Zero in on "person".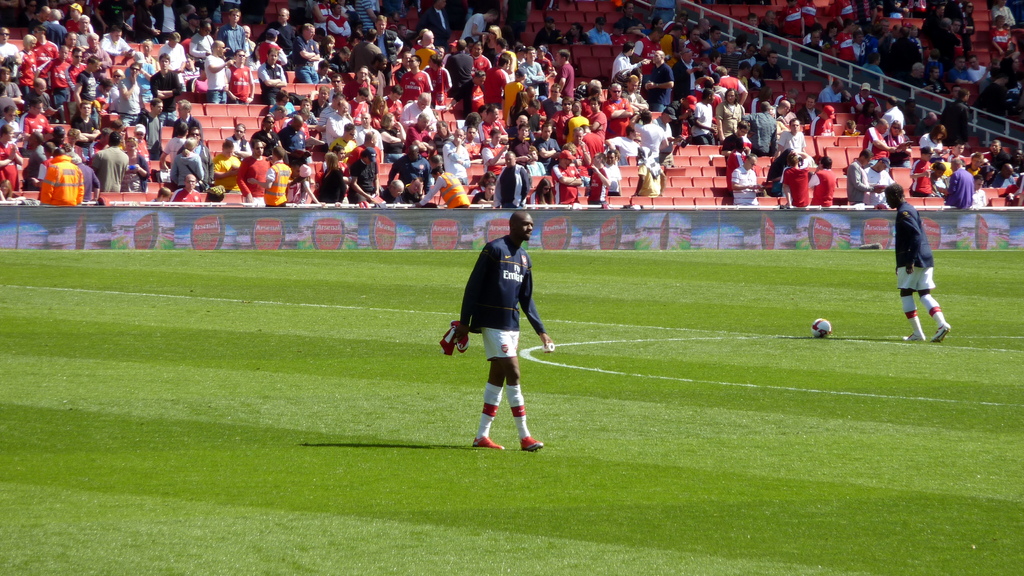
Zeroed in: <box>488,55,510,108</box>.
